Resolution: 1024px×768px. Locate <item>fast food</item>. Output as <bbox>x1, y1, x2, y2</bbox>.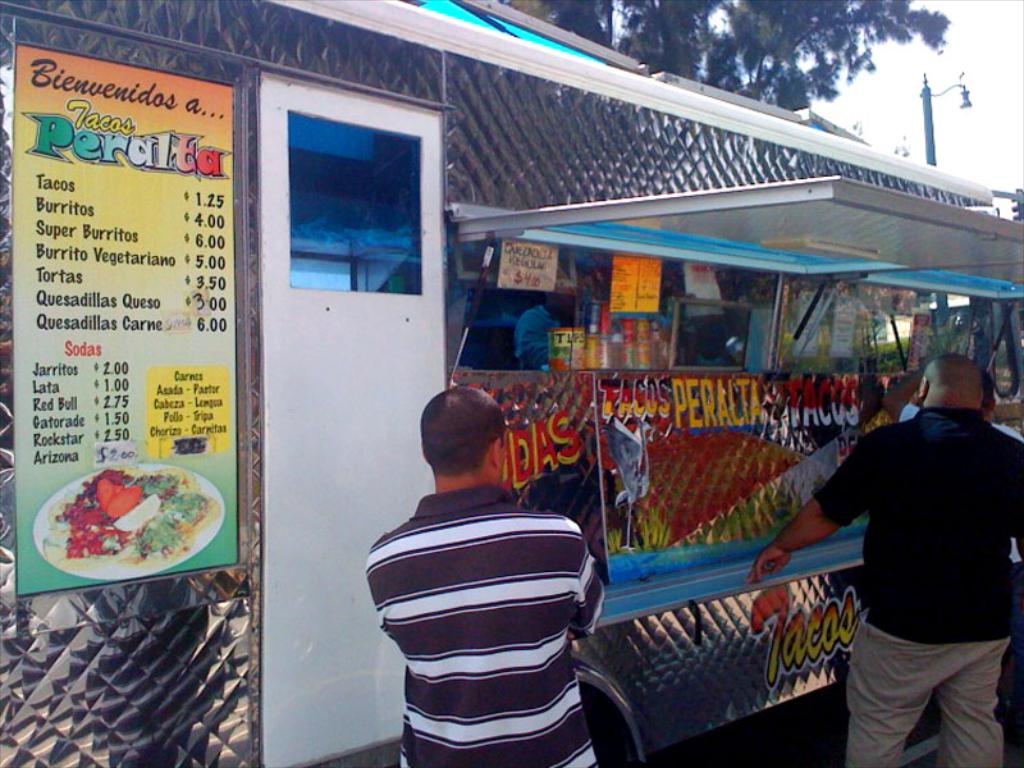
<bbox>602, 396, 827, 566</bbox>.
